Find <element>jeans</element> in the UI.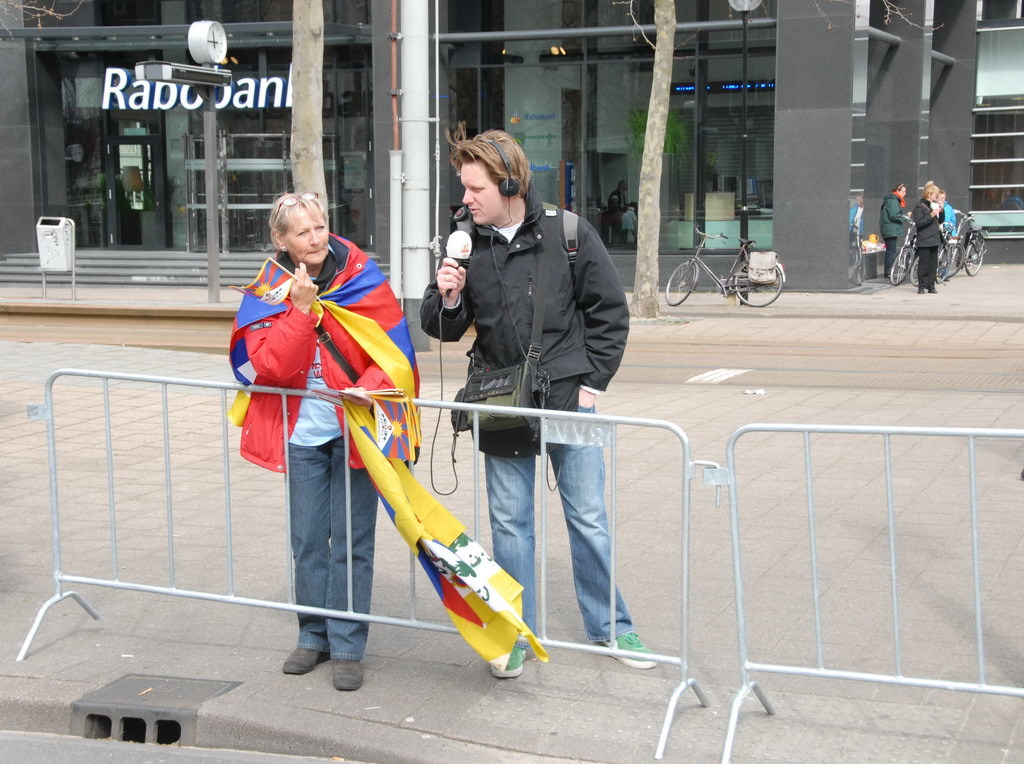
UI element at select_region(298, 440, 373, 658).
